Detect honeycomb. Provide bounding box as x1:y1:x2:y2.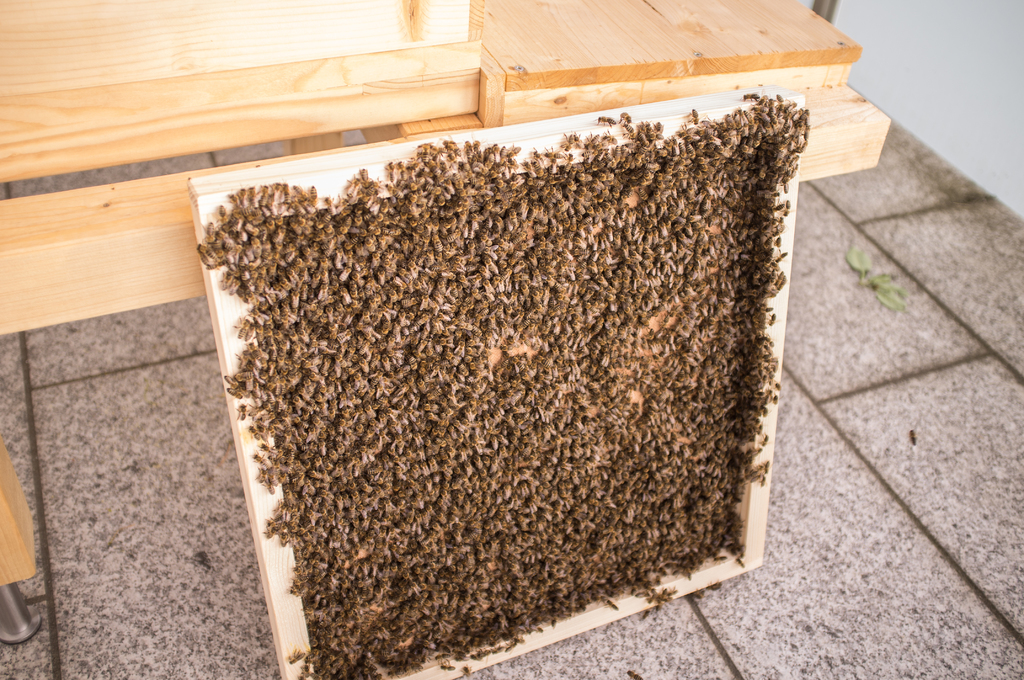
195:118:803:679.
